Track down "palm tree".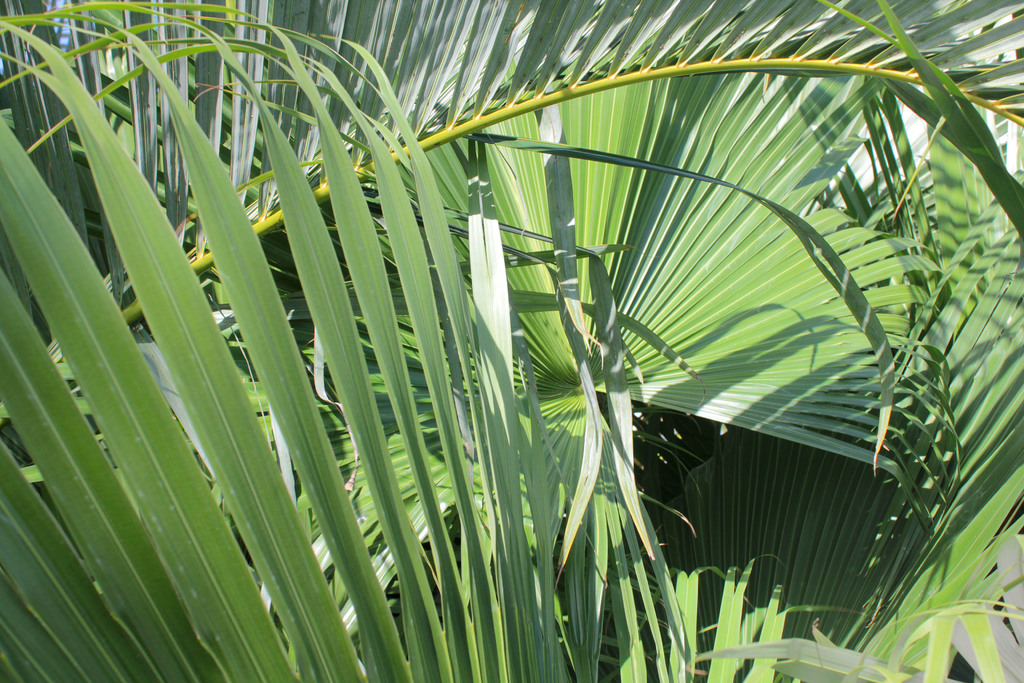
Tracked to 1,0,1023,682.
